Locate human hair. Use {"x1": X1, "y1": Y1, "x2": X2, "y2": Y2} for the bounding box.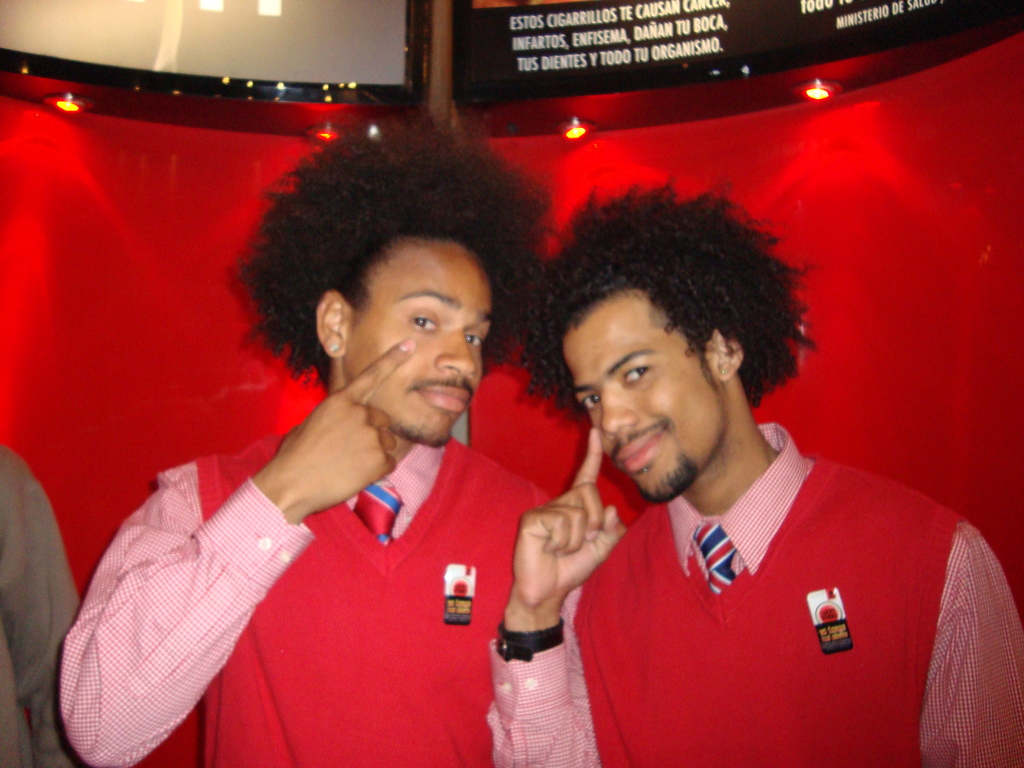
{"x1": 544, "y1": 208, "x2": 786, "y2": 442}.
